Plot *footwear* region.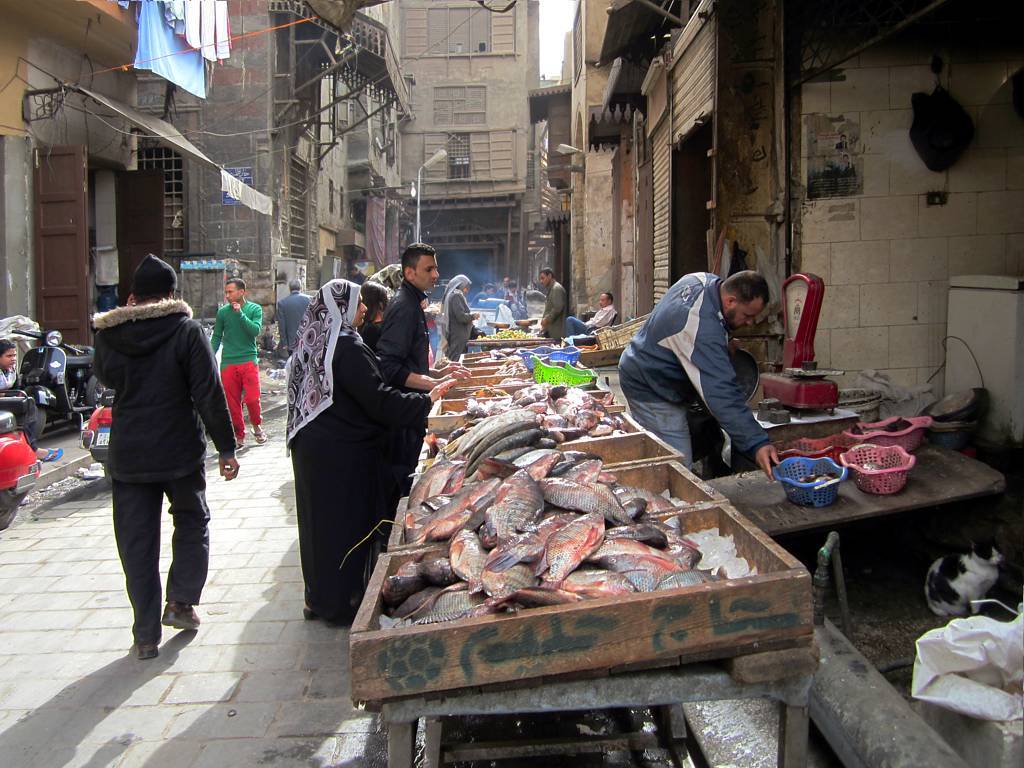
Plotted at detection(37, 445, 64, 461).
